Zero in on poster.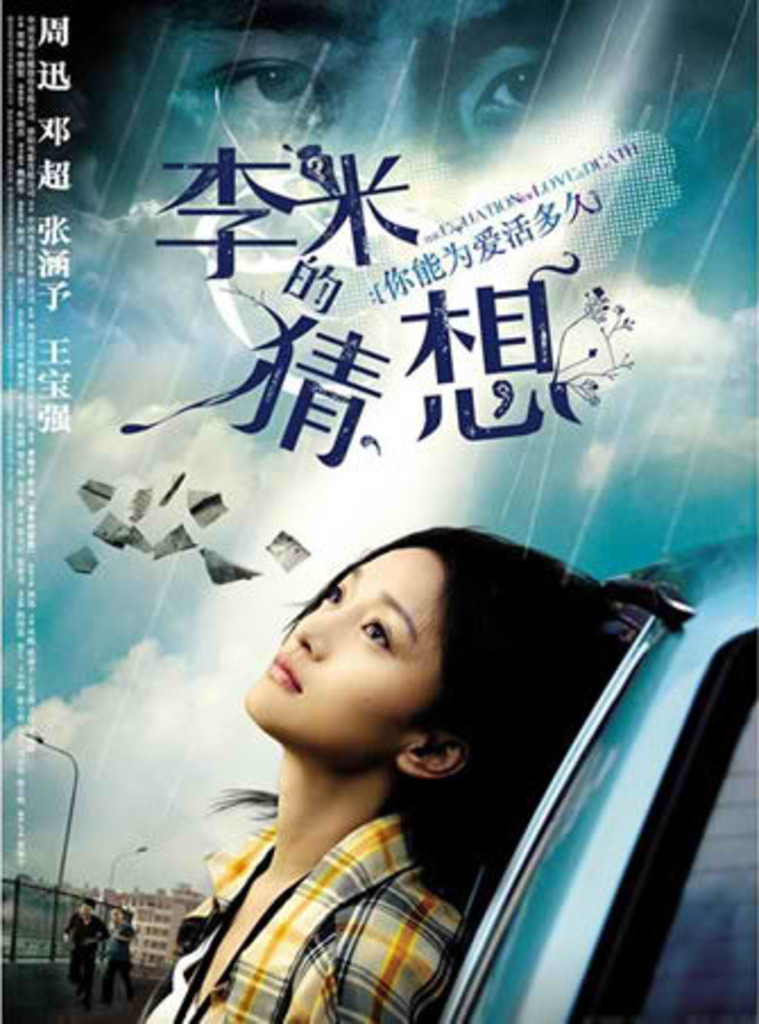
Zeroed in: (left=0, top=0, right=757, bottom=1022).
